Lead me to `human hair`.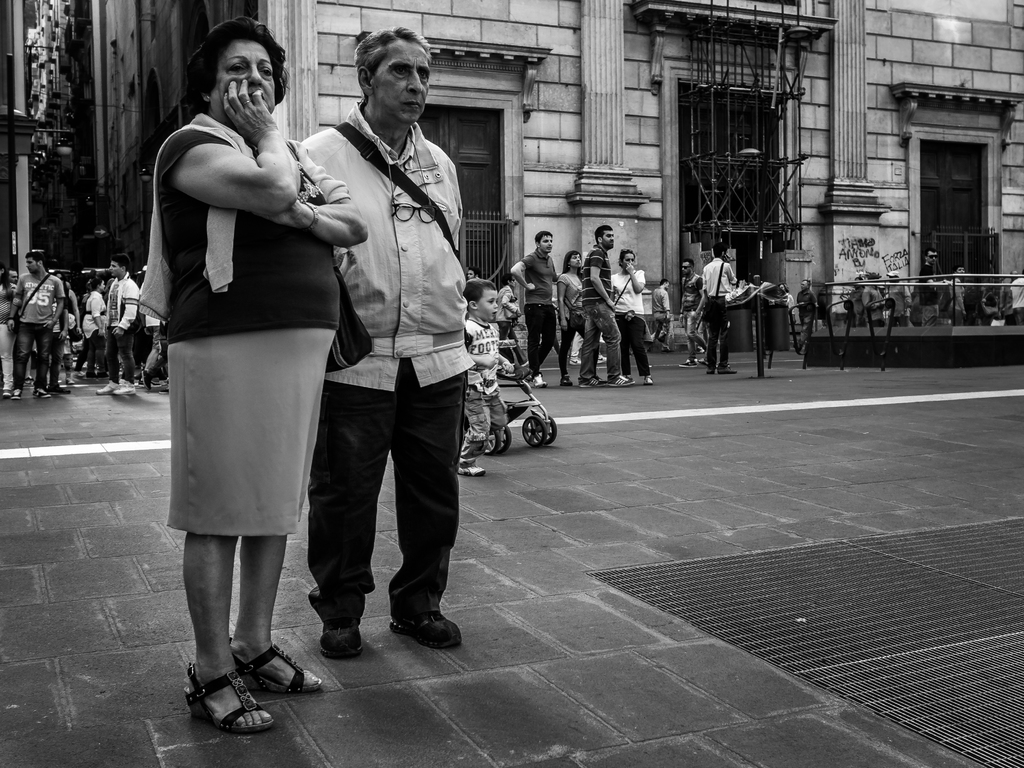
Lead to select_region(534, 232, 553, 244).
